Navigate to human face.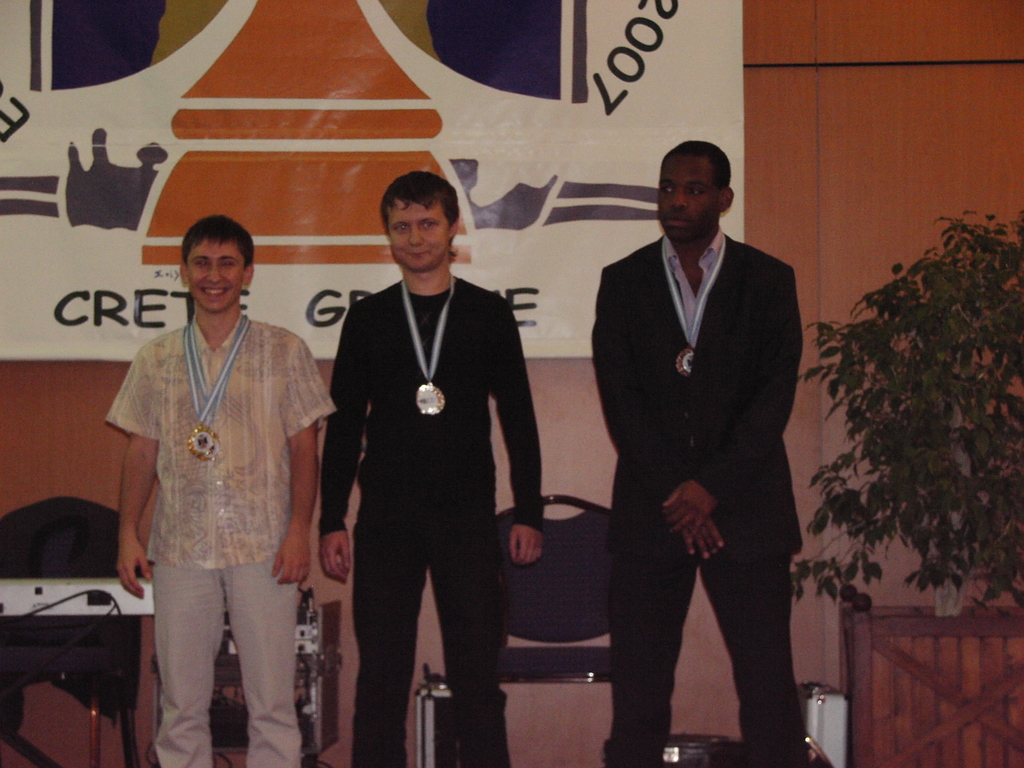
Navigation target: <box>186,239,245,308</box>.
